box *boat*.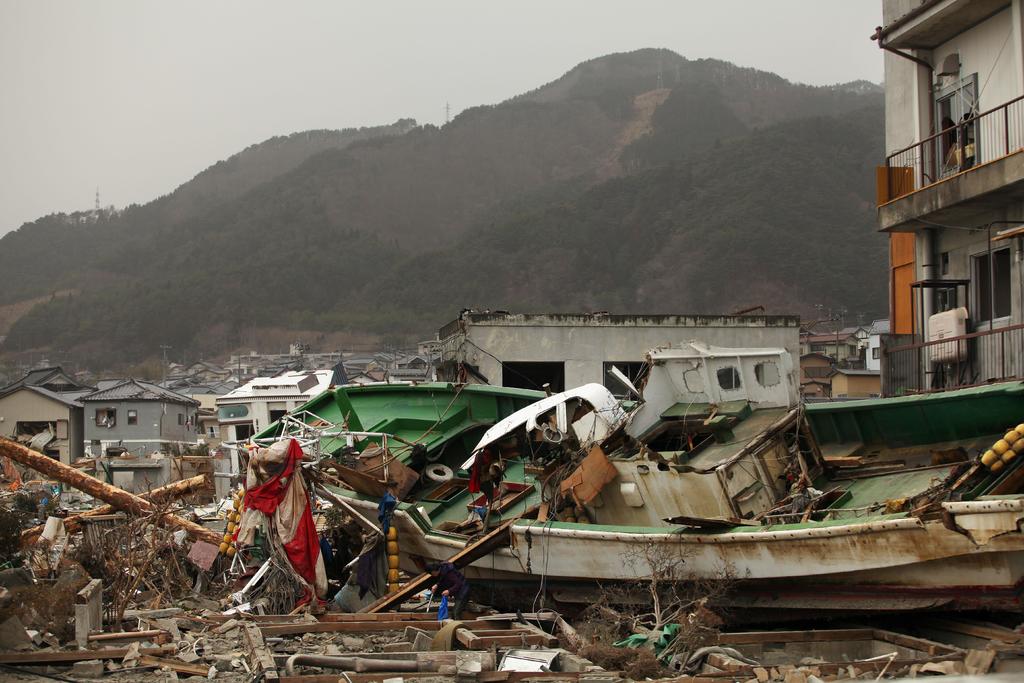
crop(244, 377, 1023, 630).
